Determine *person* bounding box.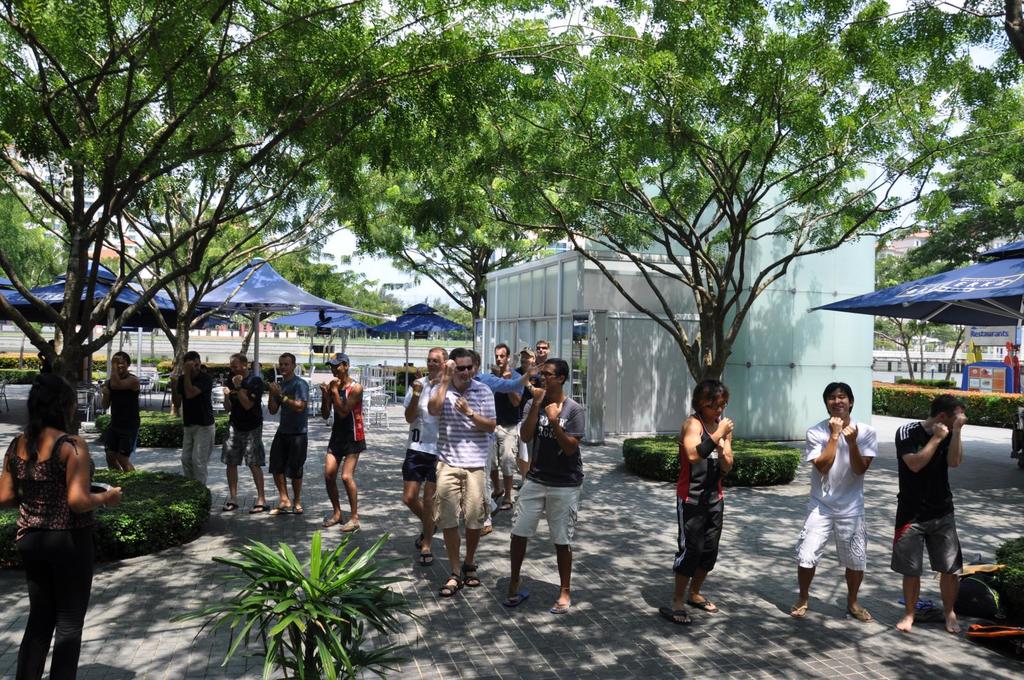
Determined: [x1=660, y1=376, x2=748, y2=622].
